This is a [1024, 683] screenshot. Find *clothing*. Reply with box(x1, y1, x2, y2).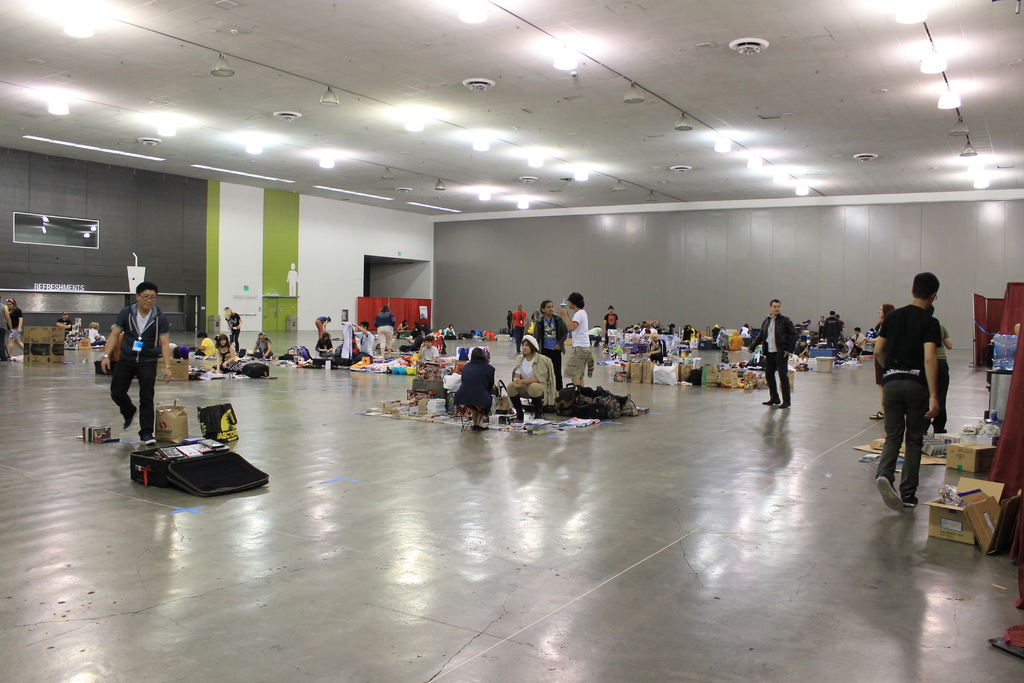
box(417, 342, 434, 374).
